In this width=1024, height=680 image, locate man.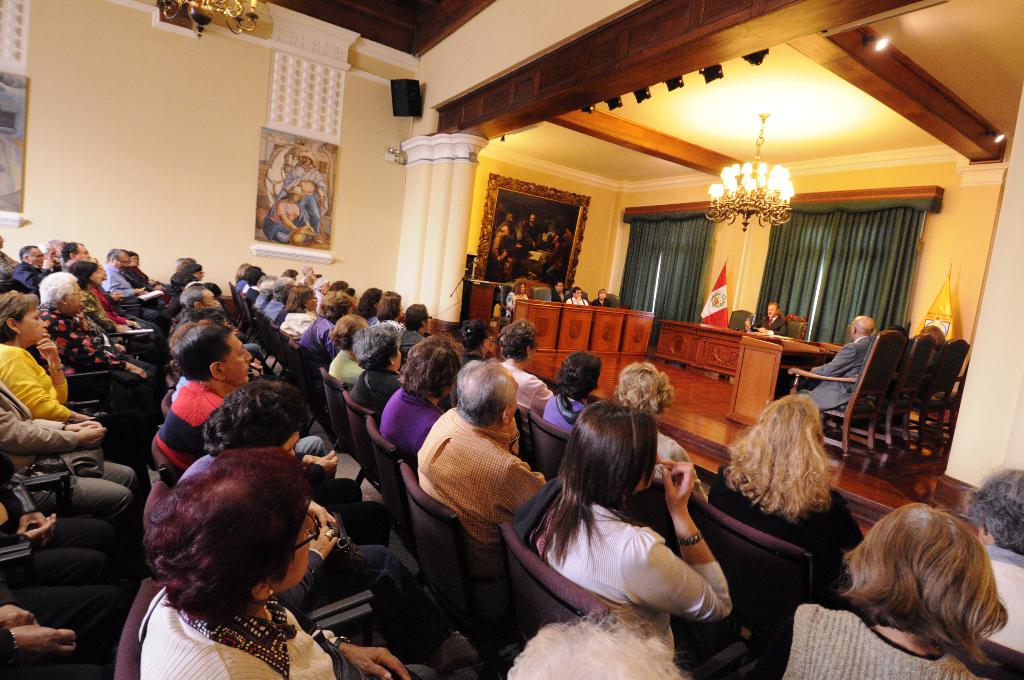
Bounding box: Rect(411, 363, 547, 607).
